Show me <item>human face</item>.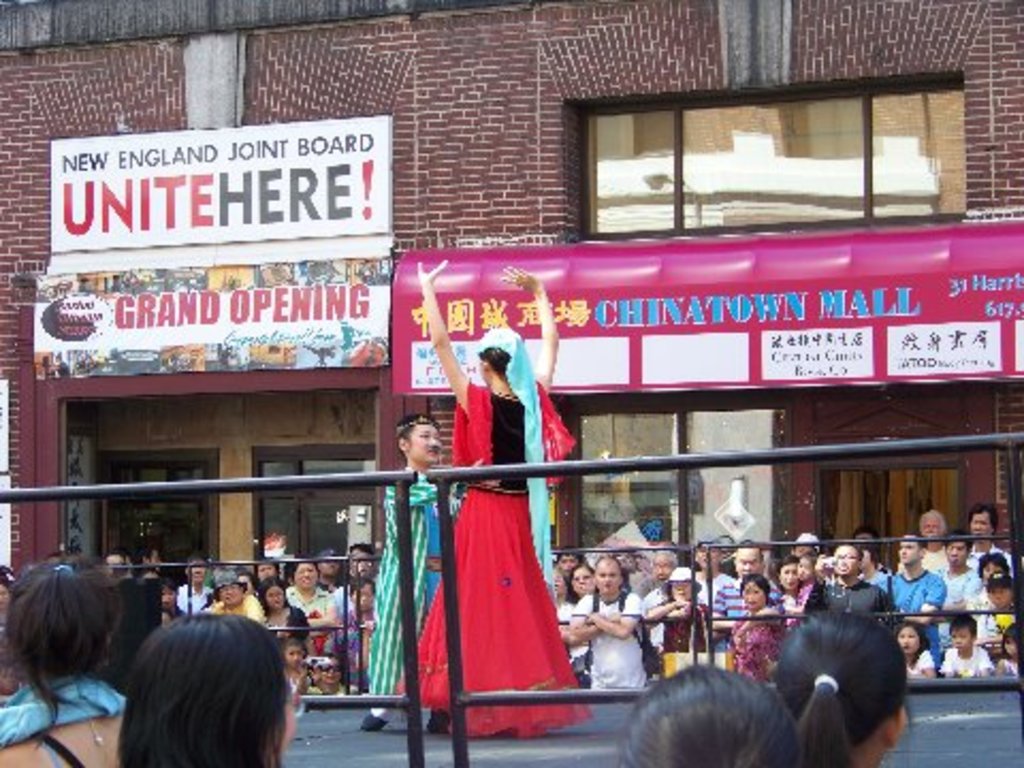
<item>human face</item> is here: box(237, 567, 254, 595).
